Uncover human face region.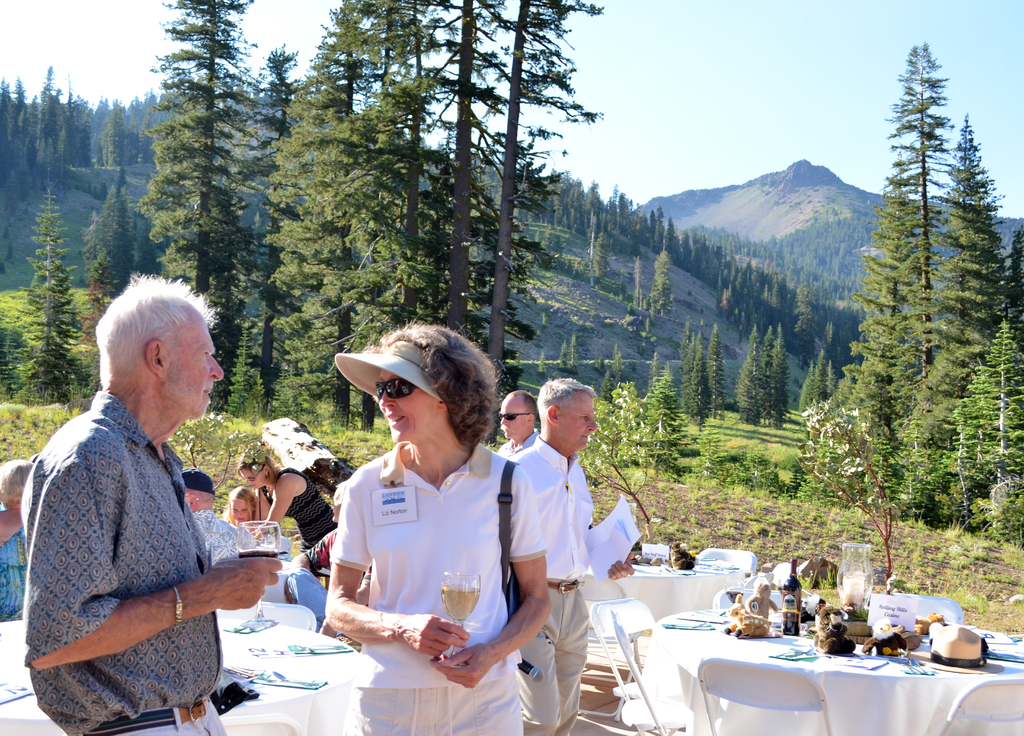
Uncovered: detection(566, 395, 596, 447).
